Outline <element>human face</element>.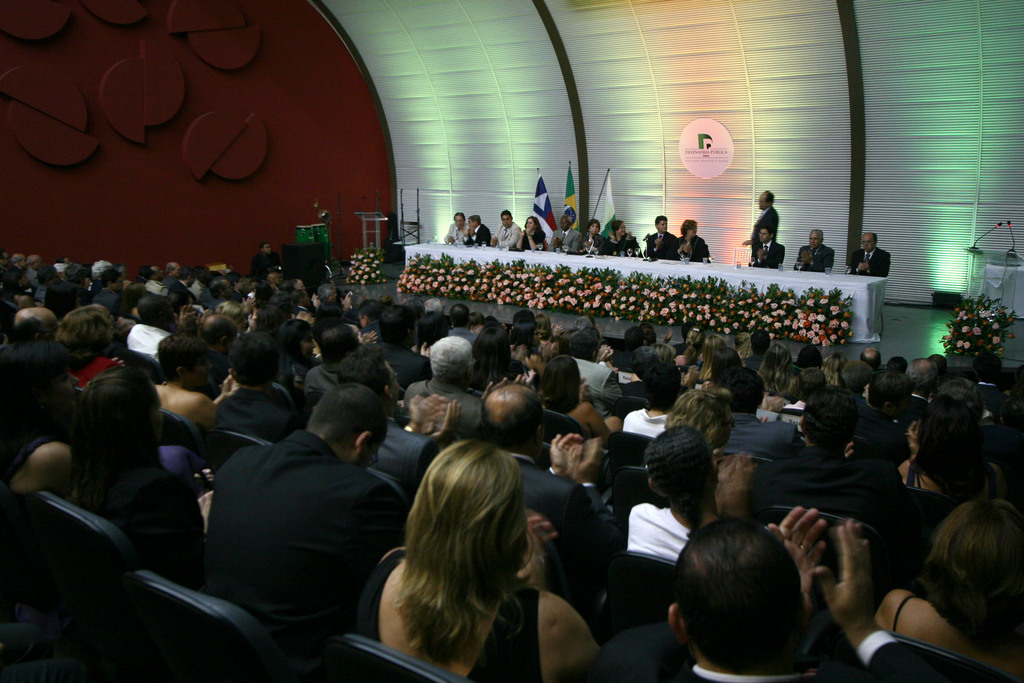
Outline: 524/217/535/231.
